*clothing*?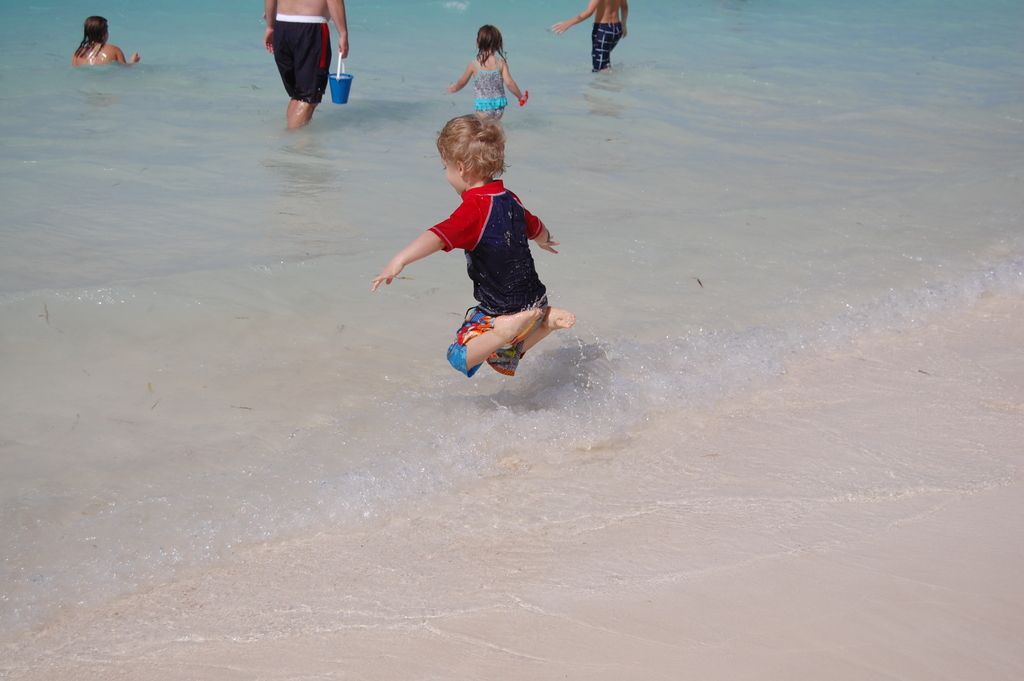
BBox(430, 179, 541, 381)
